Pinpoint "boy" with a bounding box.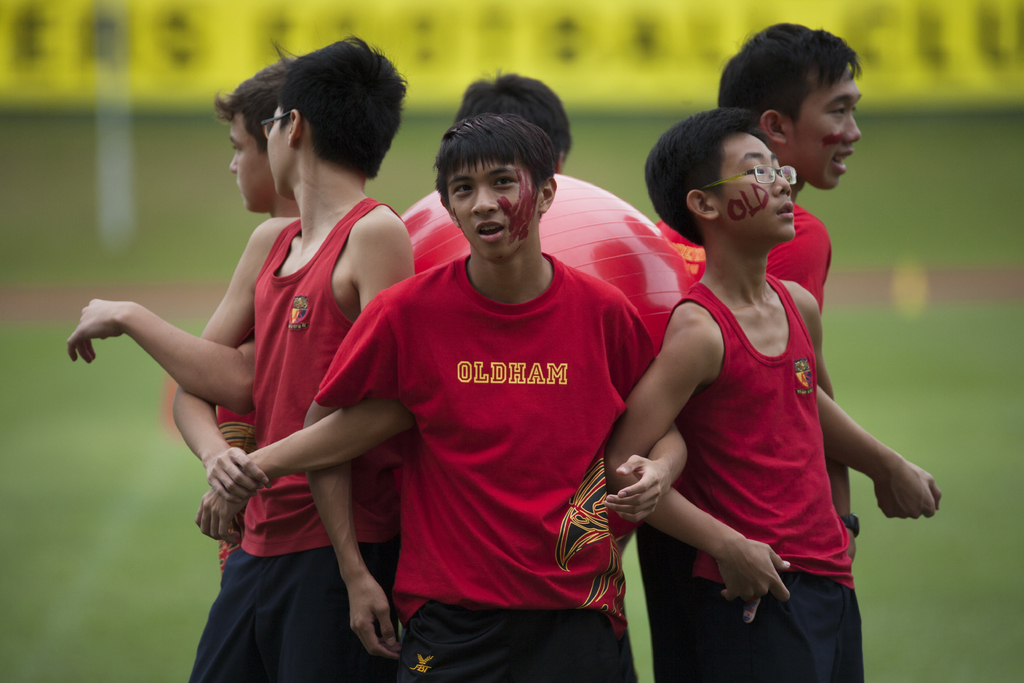
locate(200, 51, 316, 593).
